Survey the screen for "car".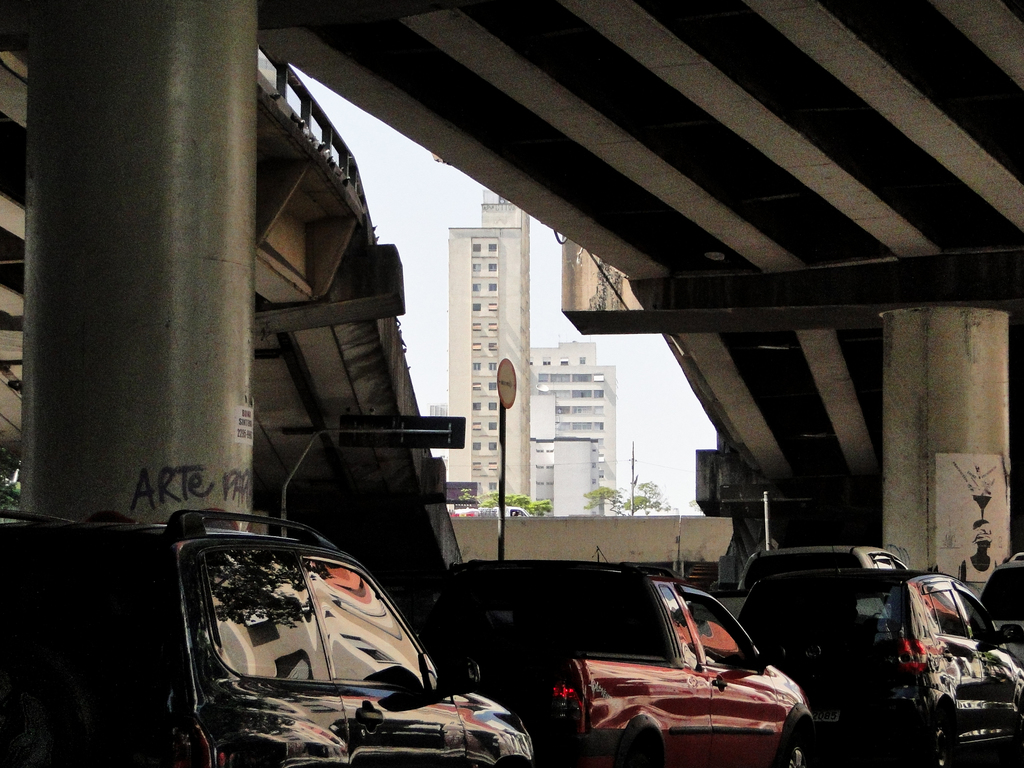
Survey found: 735/569/1023/767.
